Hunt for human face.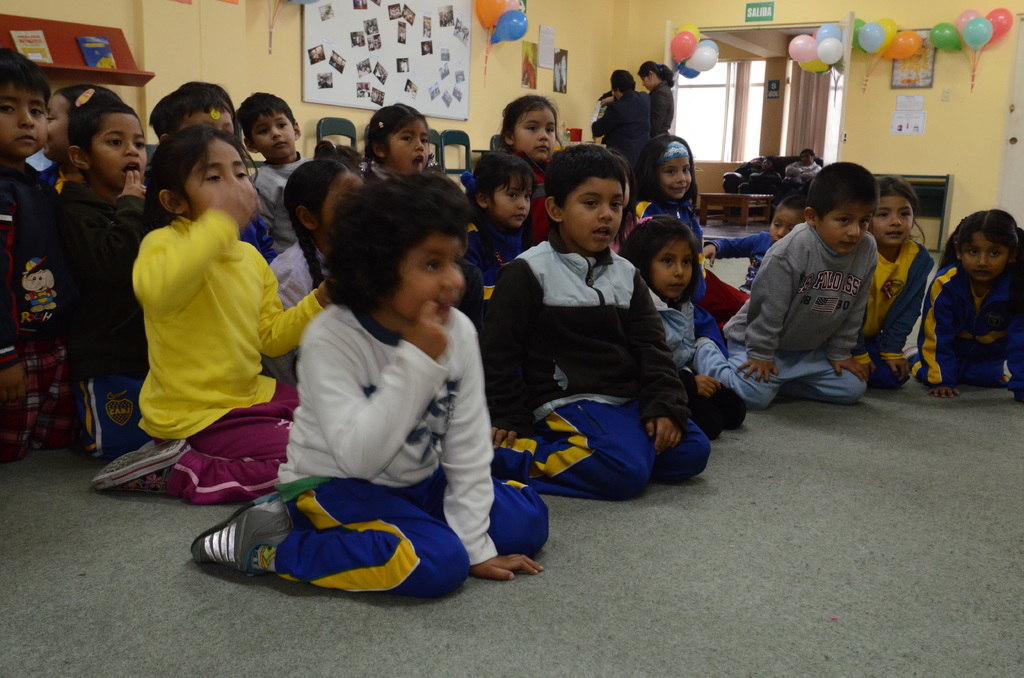
Hunted down at Rect(557, 179, 623, 251).
